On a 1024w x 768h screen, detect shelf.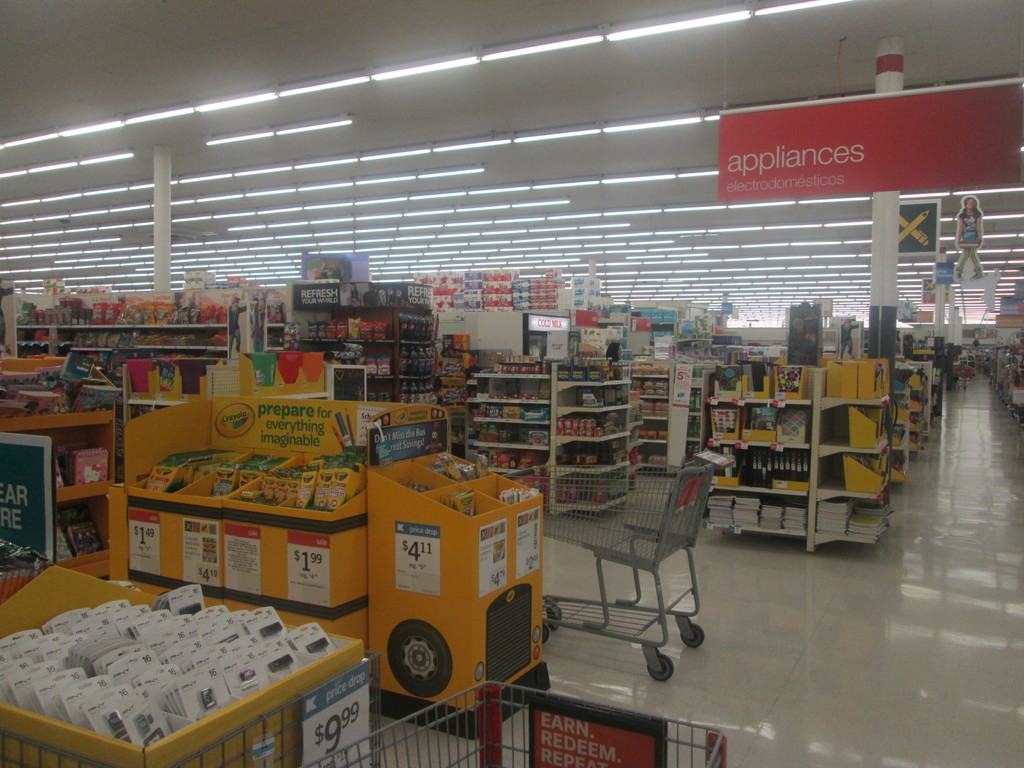
select_region(820, 395, 891, 452).
